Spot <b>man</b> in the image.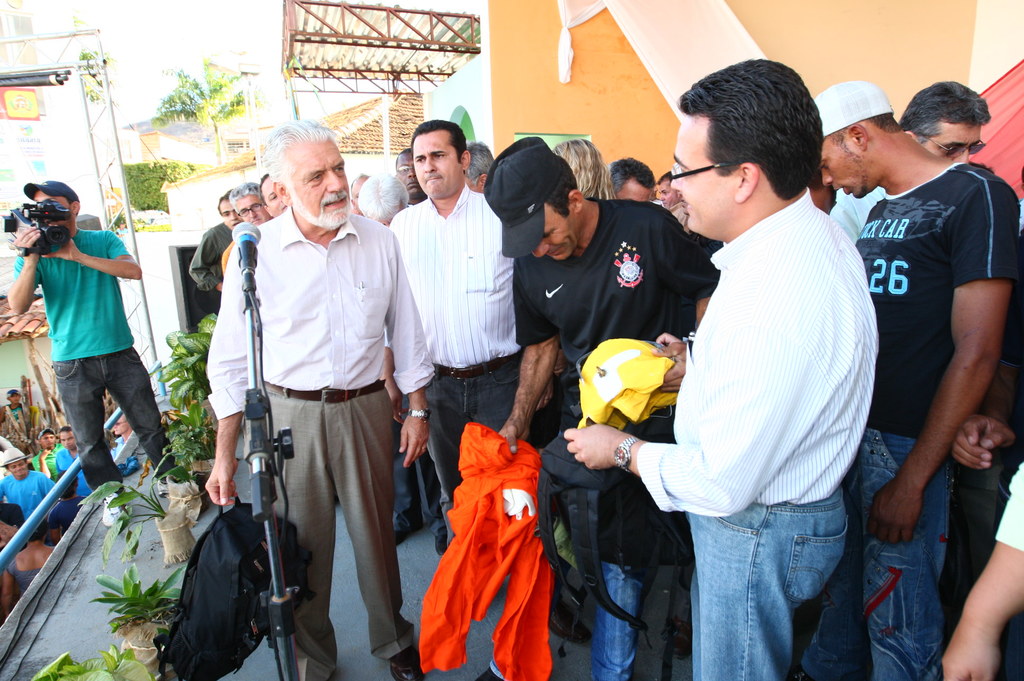
<b>man</b> found at (604, 152, 671, 213).
